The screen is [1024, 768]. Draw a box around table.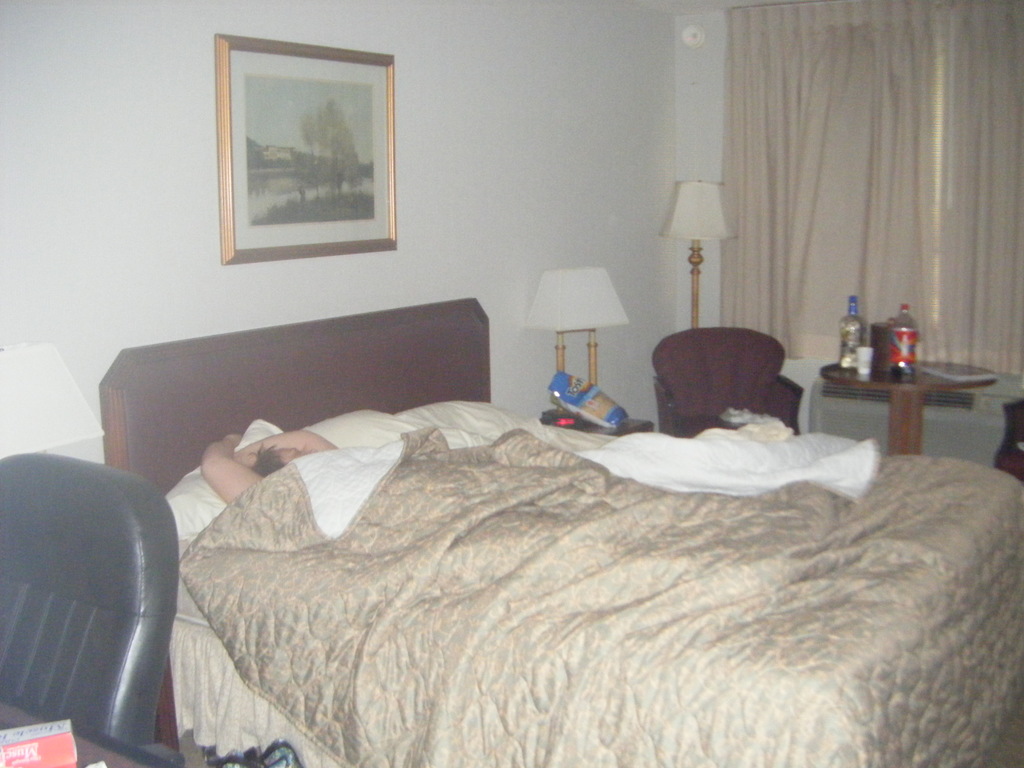
(792, 352, 1003, 458).
